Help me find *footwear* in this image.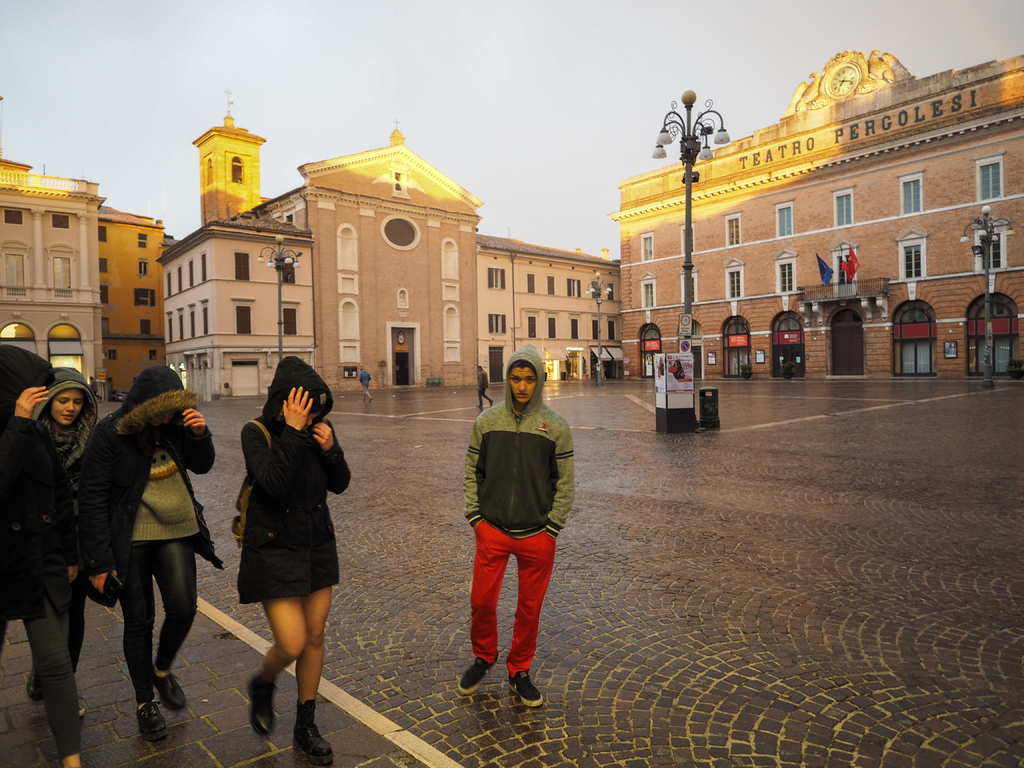
Found it: detection(457, 654, 499, 694).
